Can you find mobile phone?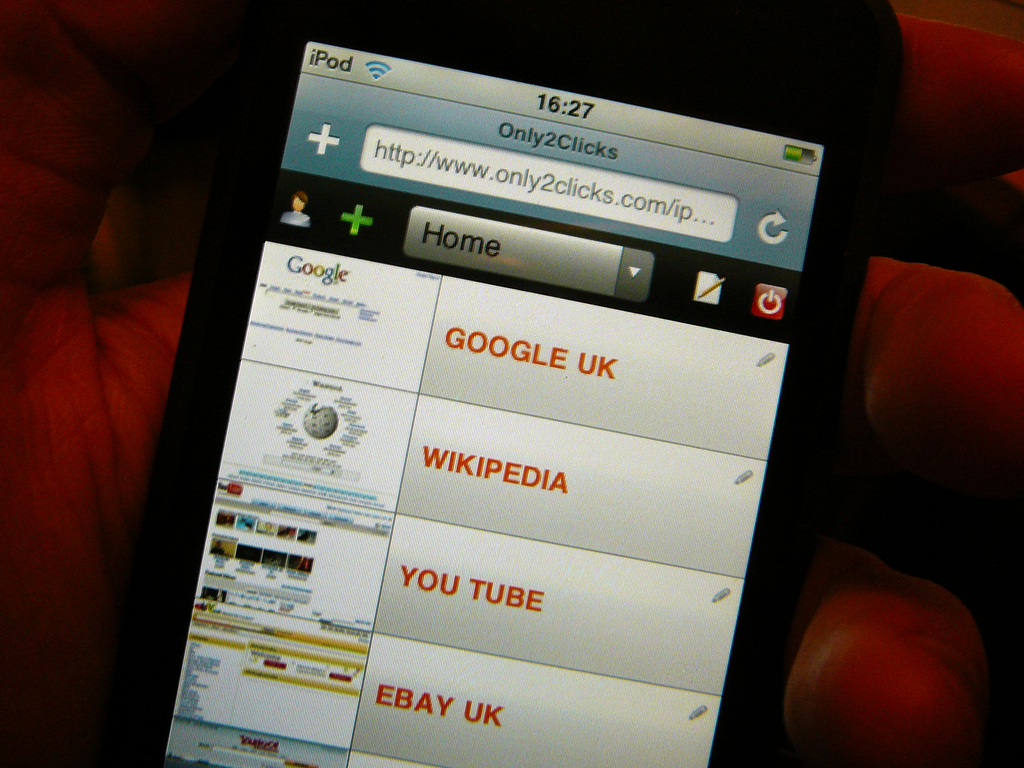
Yes, bounding box: box(157, 57, 866, 738).
